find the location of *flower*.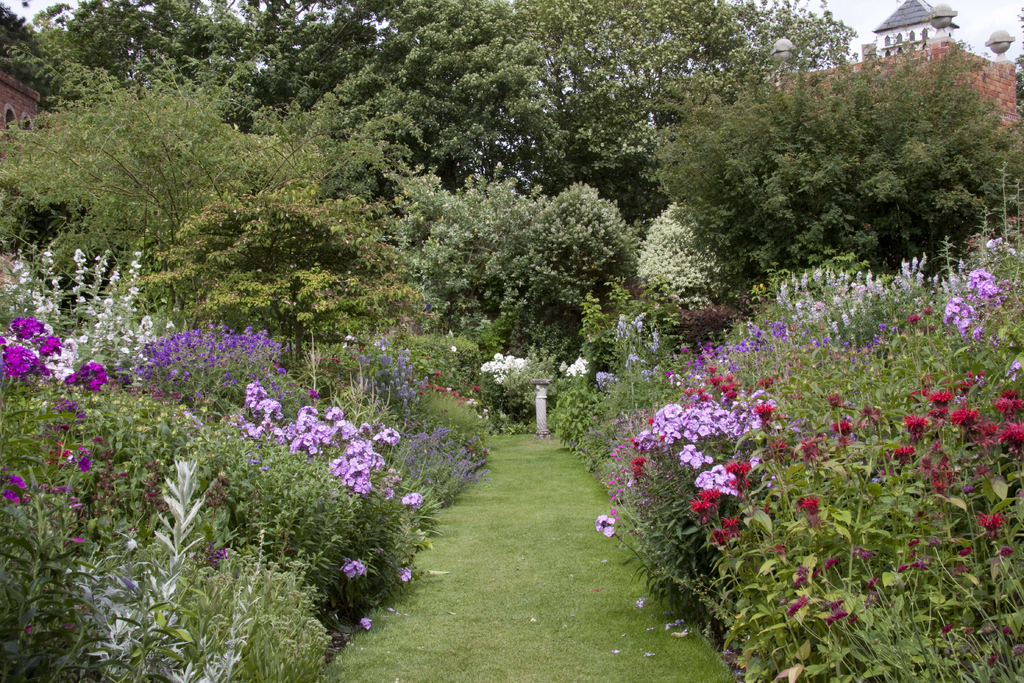
Location: (x1=51, y1=443, x2=67, y2=466).
